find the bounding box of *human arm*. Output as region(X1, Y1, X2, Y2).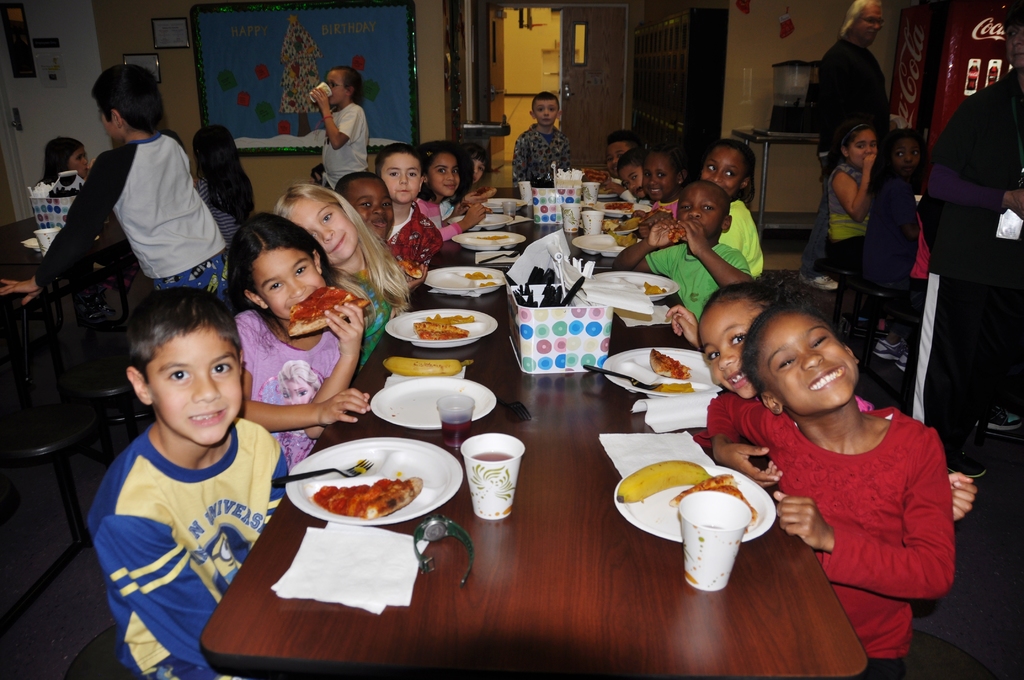
region(840, 156, 891, 231).
